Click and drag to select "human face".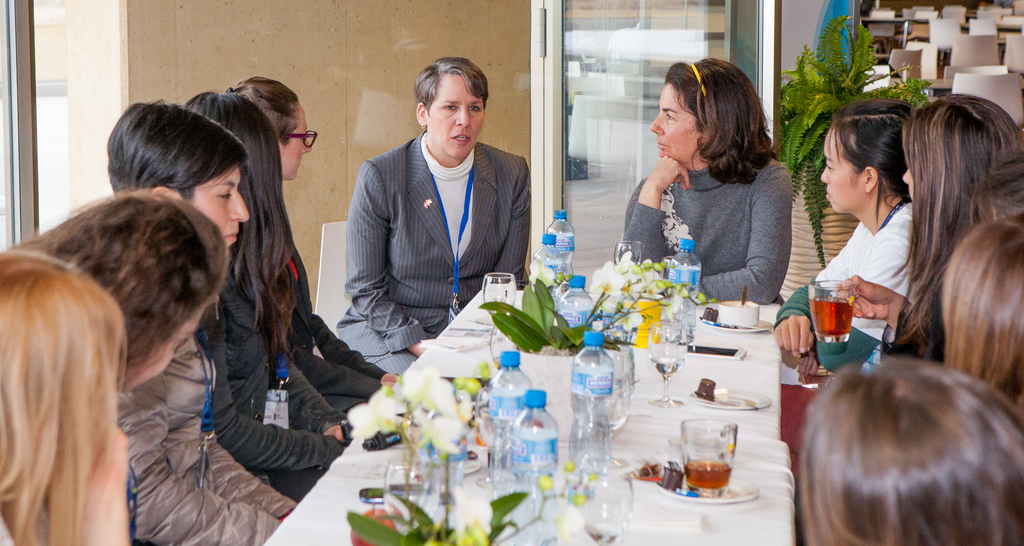
Selection: <region>902, 166, 909, 209</region>.
